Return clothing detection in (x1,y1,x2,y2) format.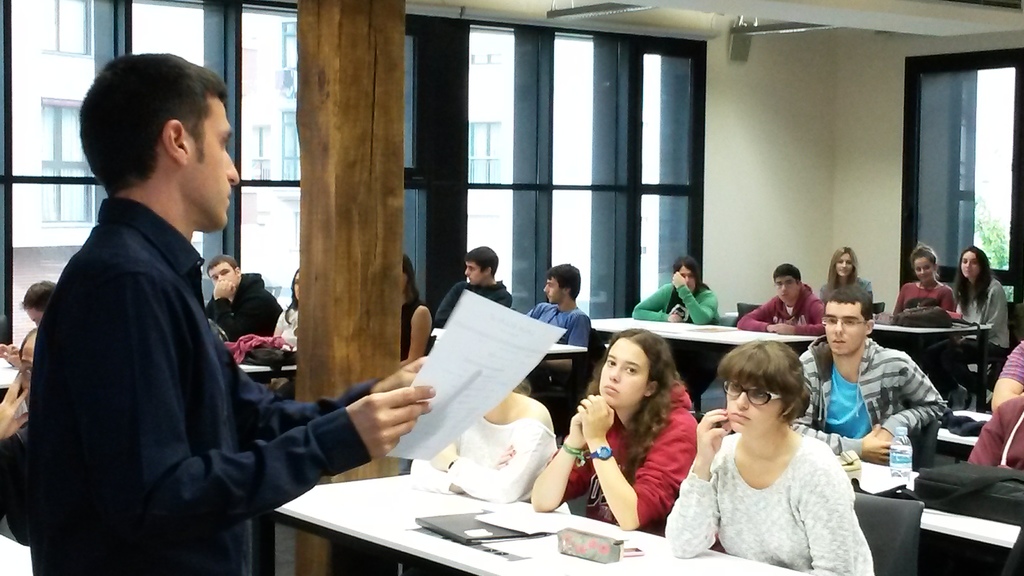
(953,278,1005,388).
